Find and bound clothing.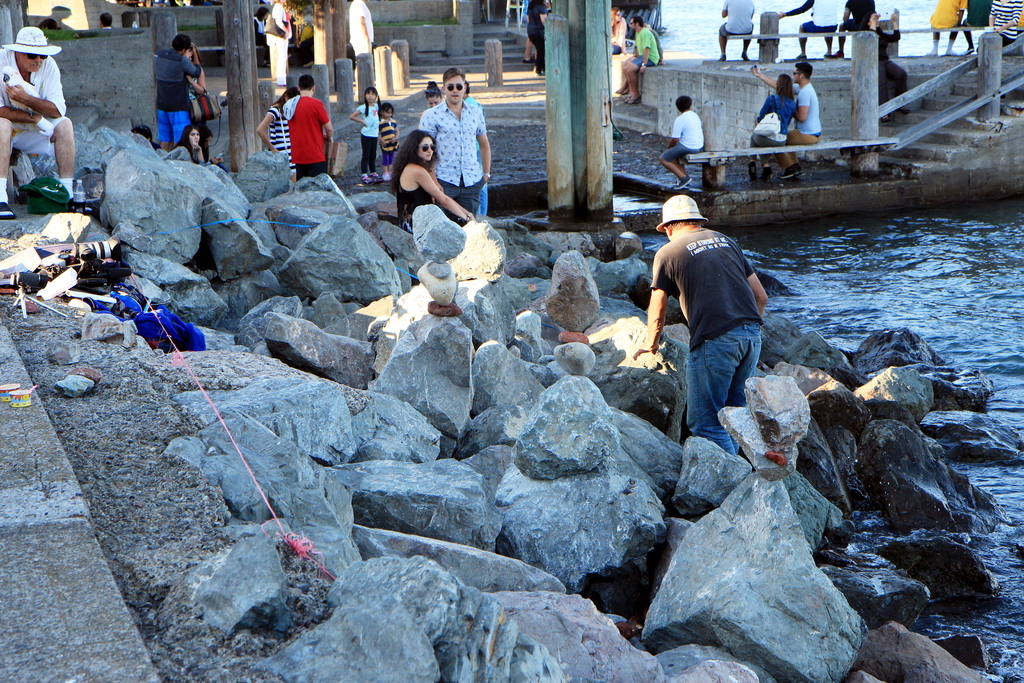
Bound: detection(415, 104, 488, 225).
